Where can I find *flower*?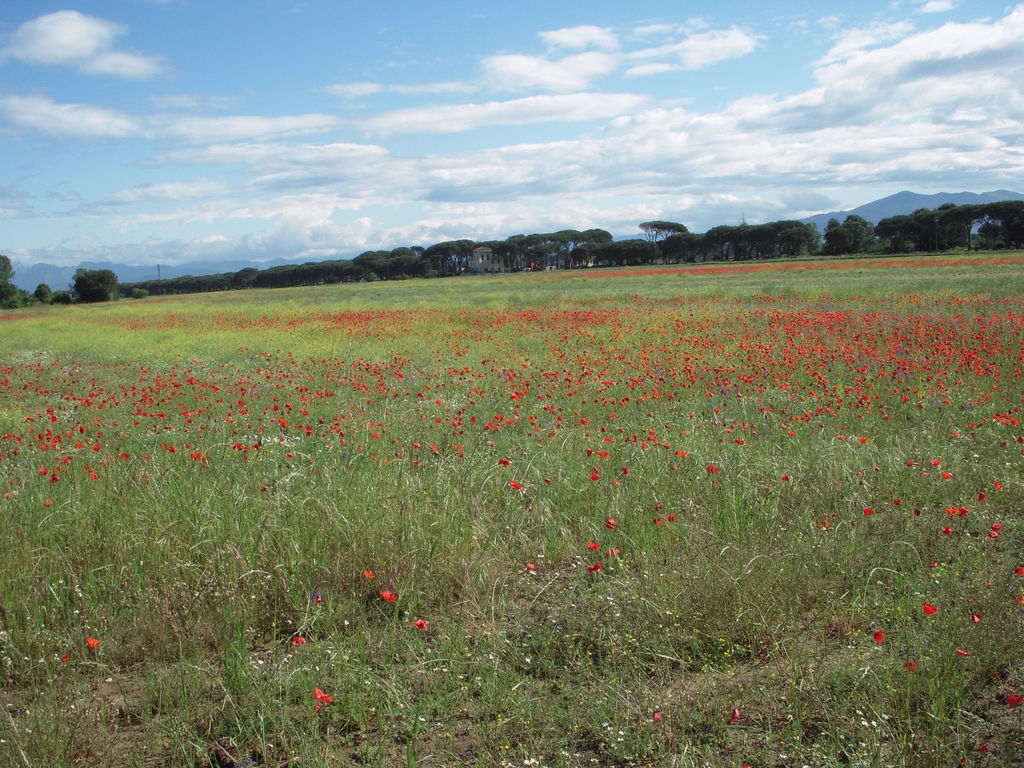
You can find it at <region>655, 499, 666, 514</region>.
